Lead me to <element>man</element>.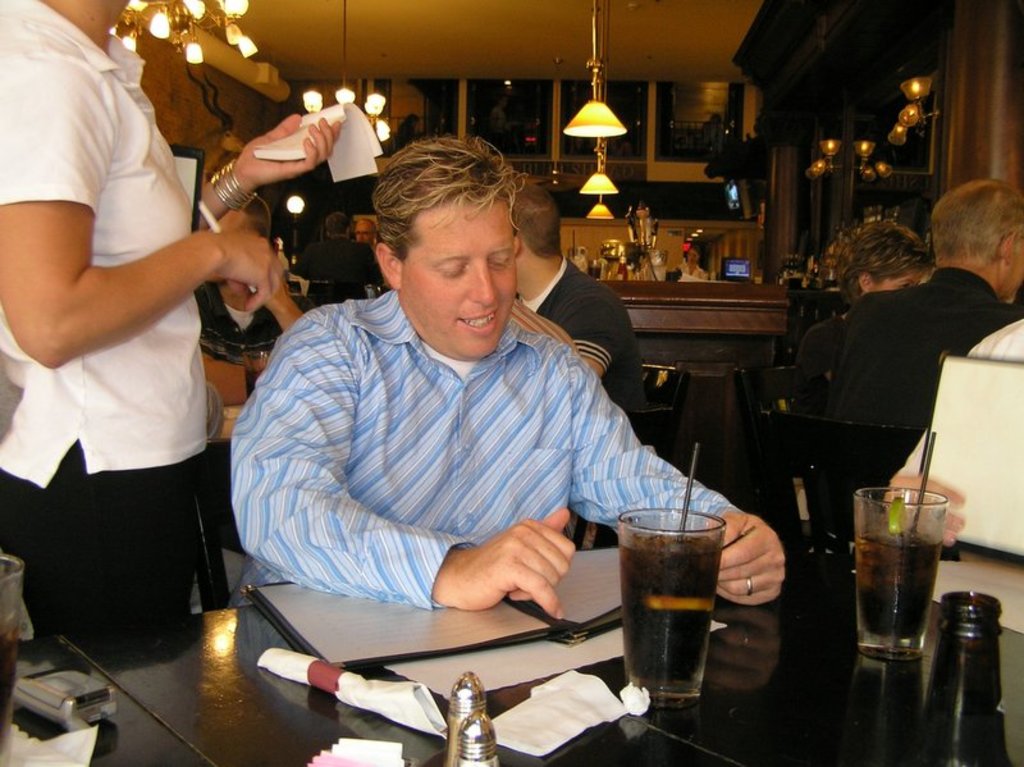
Lead to detection(833, 170, 1023, 424).
